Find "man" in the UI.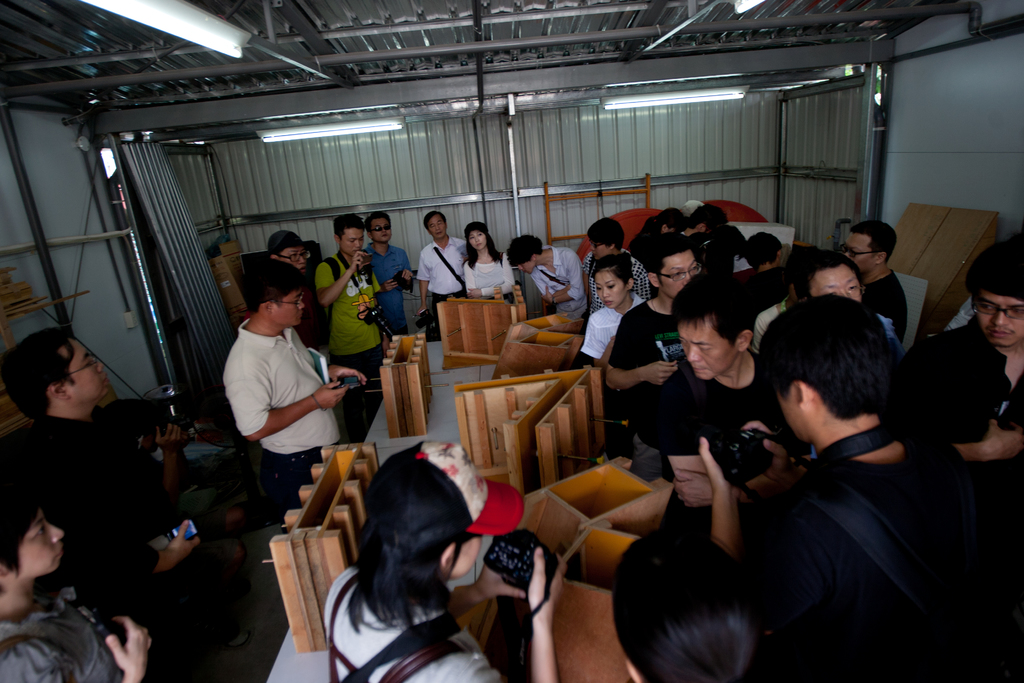
UI element at detection(660, 267, 813, 517).
